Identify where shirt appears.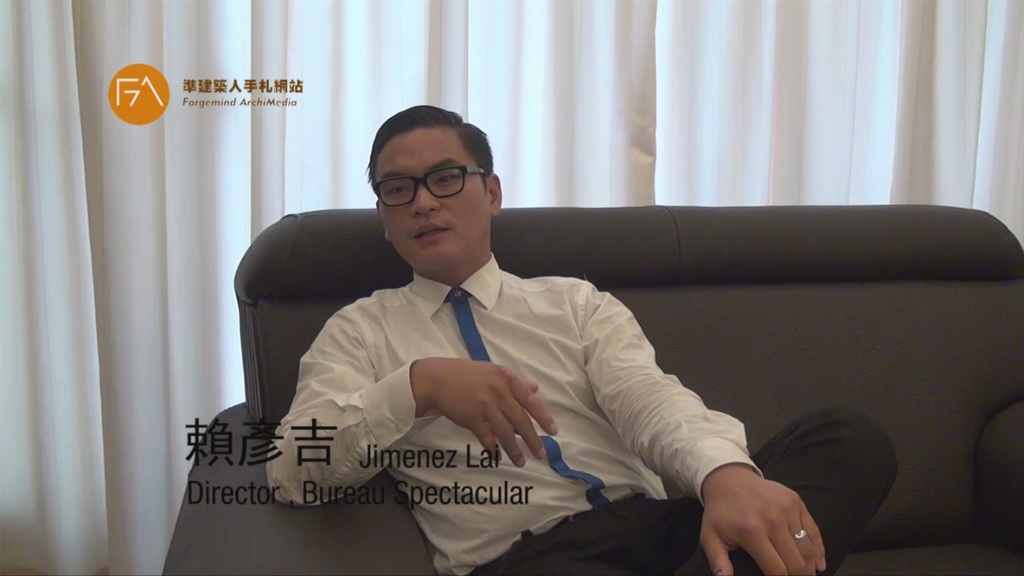
Appears at x1=272, y1=214, x2=774, y2=564.
